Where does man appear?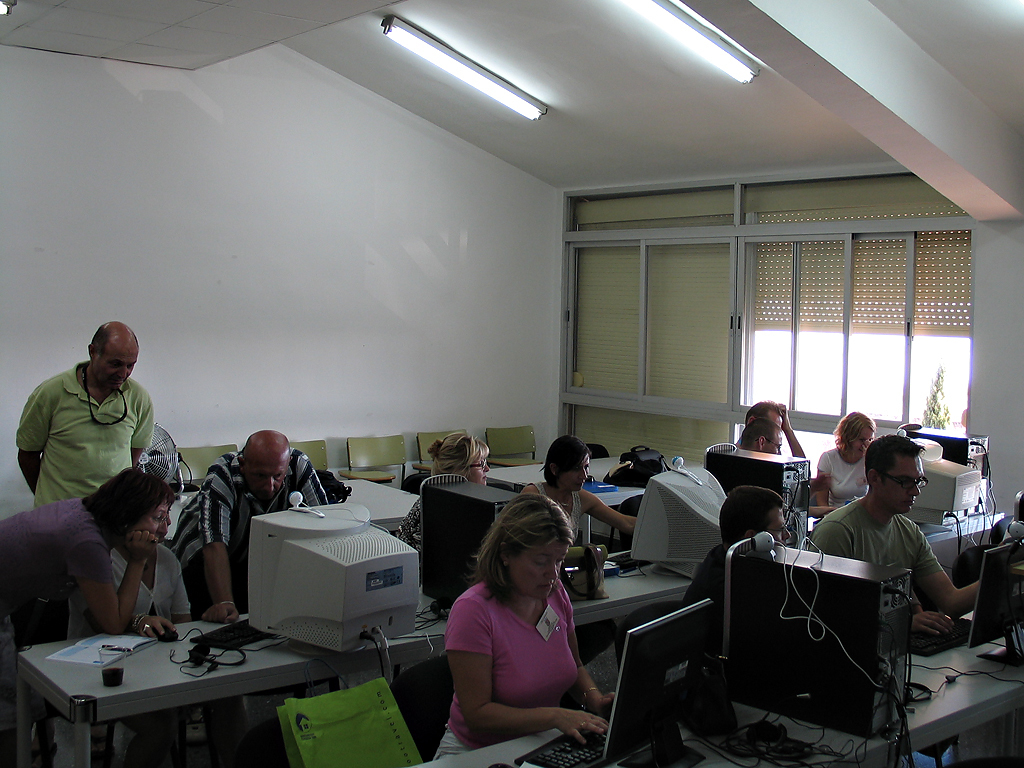
Appears at (732,418,779,456).
